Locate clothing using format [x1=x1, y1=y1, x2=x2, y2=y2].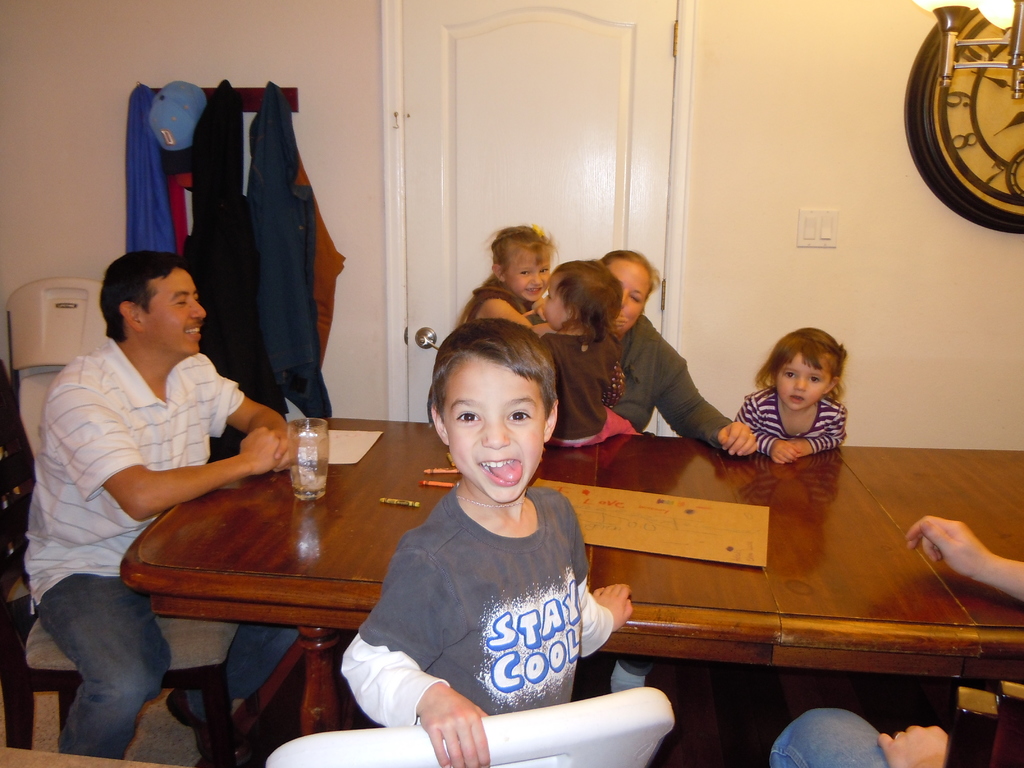
[x1=340, y1=450, x2=606, y2=736].
